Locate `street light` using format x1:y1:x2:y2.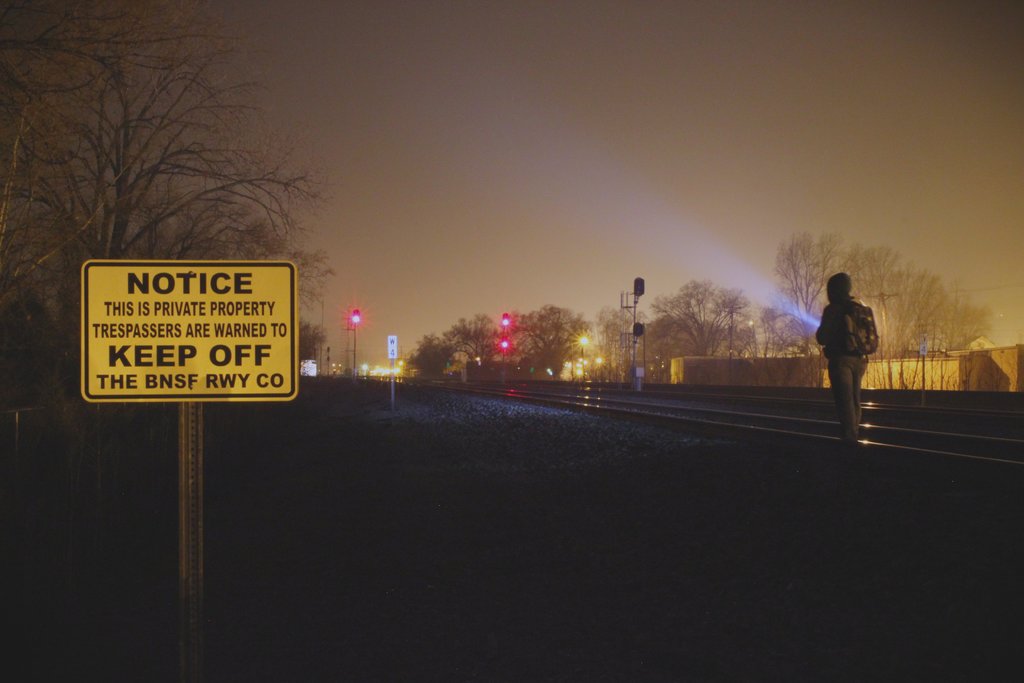
575:334:589:381.
